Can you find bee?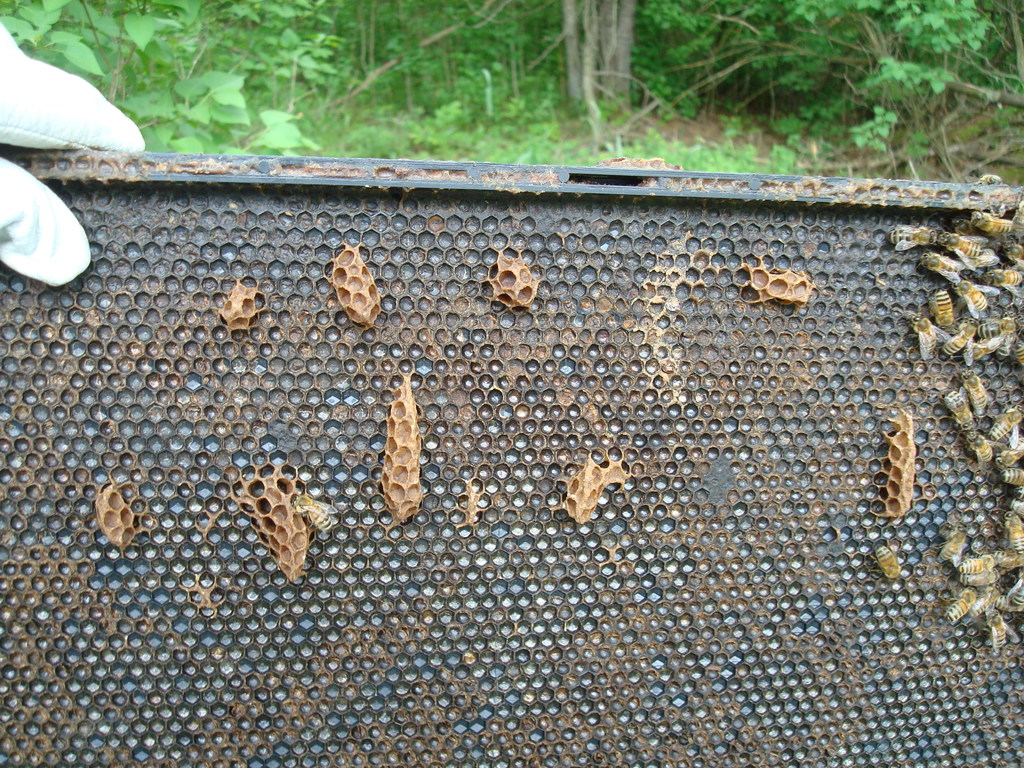
Yes, bounding box: (934, 530, 967, 575).
